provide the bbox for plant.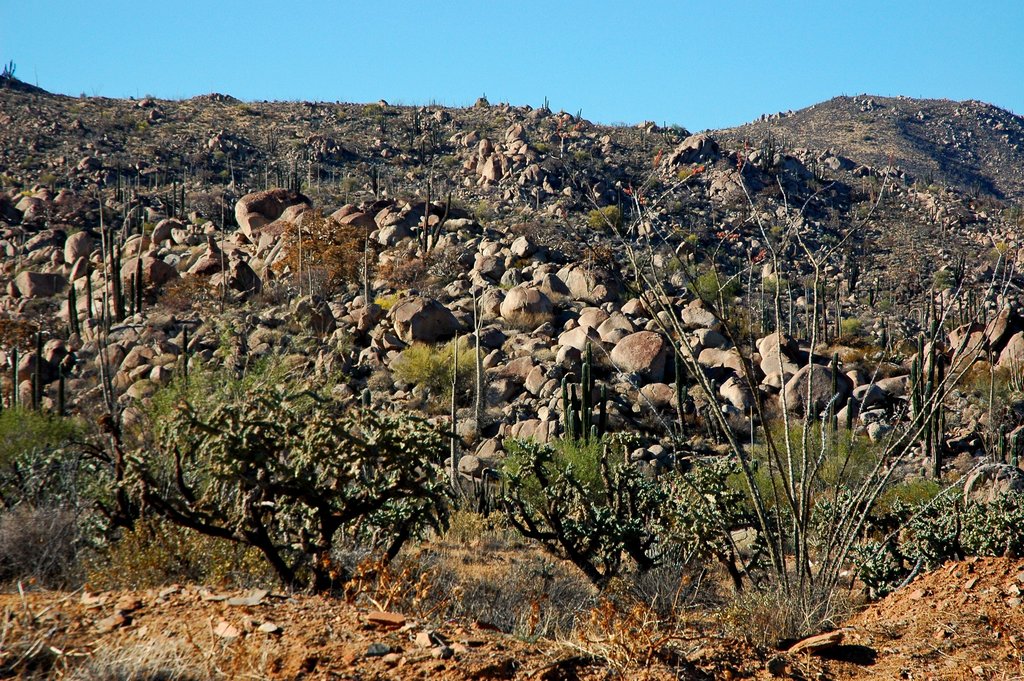
bbox=[462, 565, 612, 648].
